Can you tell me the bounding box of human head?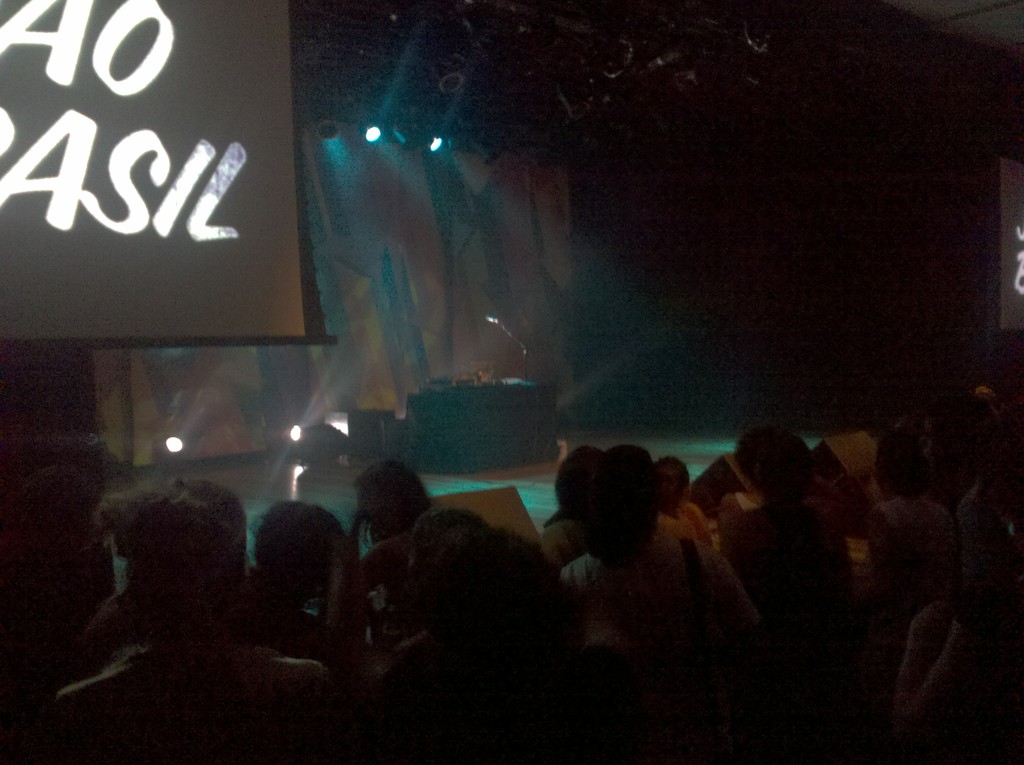
select_region(353, 463, 433, 532).
